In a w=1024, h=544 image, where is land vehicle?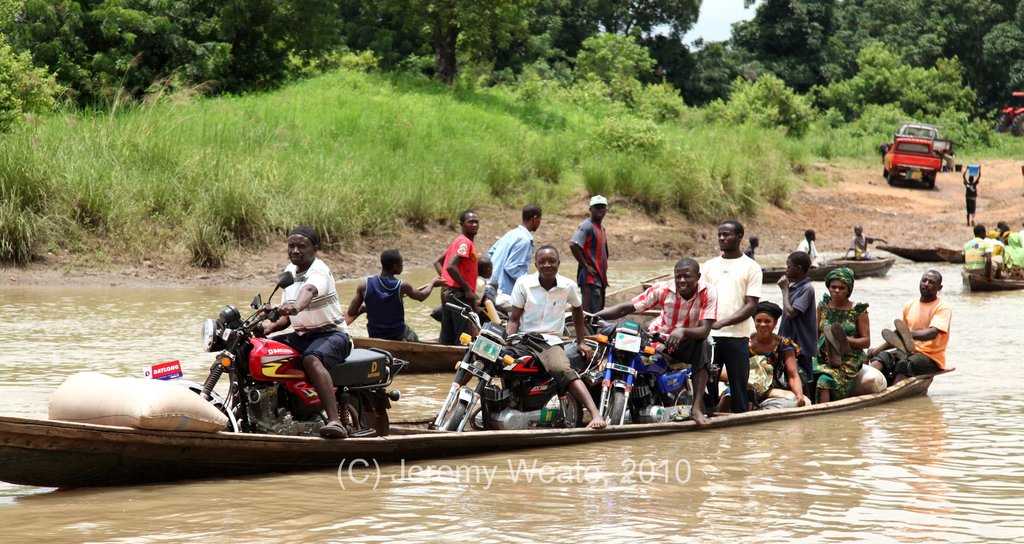
<bbox>896, 119, 950, 157</bbox>.
